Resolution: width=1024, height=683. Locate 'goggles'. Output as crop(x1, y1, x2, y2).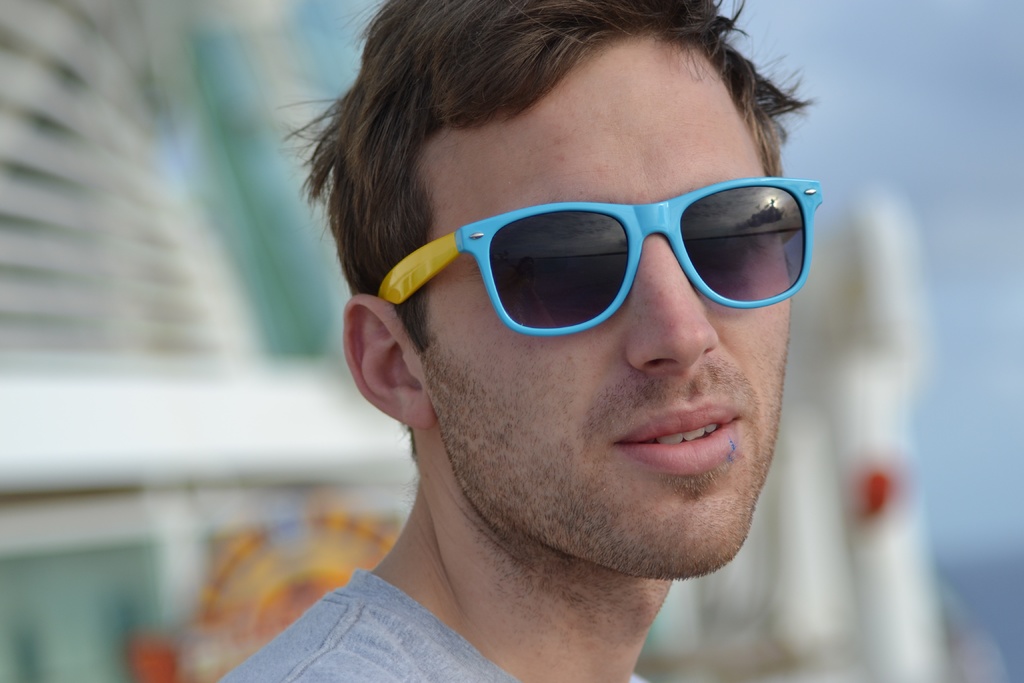
crop(378, 176, 827, 338).
